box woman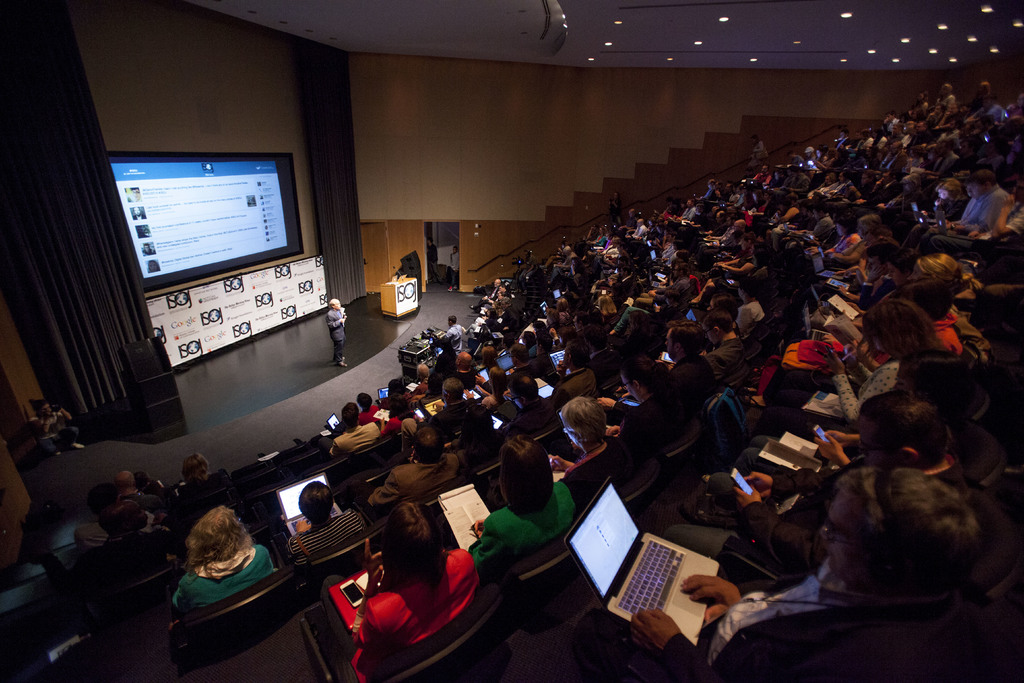
<box>332,499,481,669</box>
